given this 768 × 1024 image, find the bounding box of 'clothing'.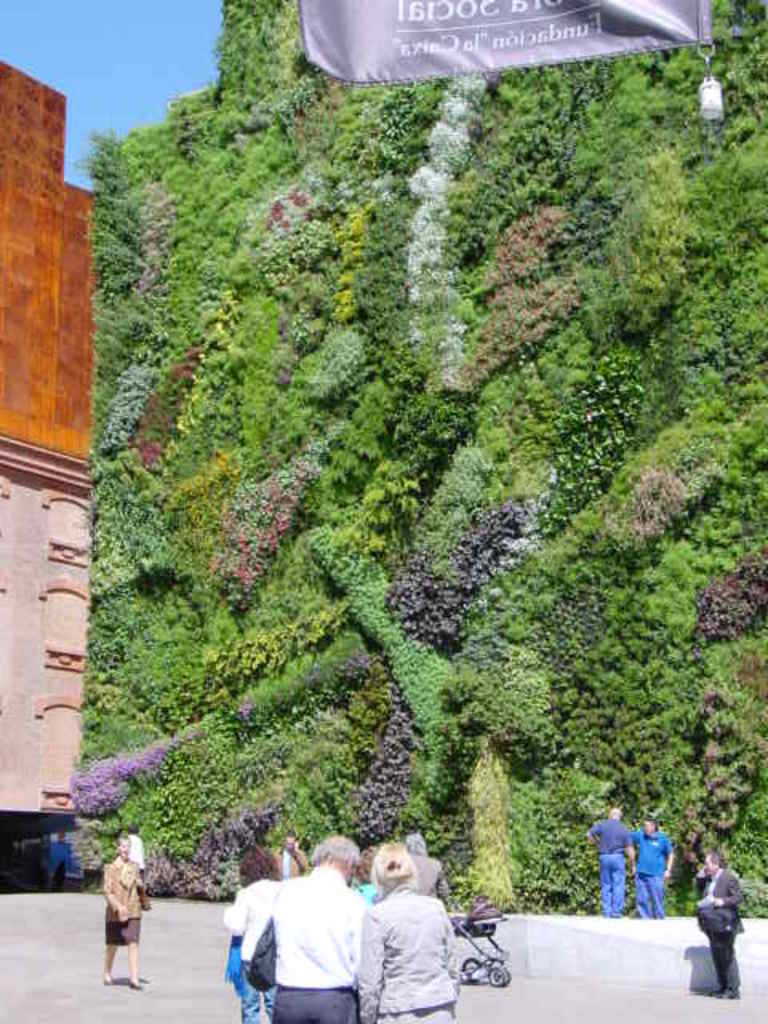
130 835 150 907.
